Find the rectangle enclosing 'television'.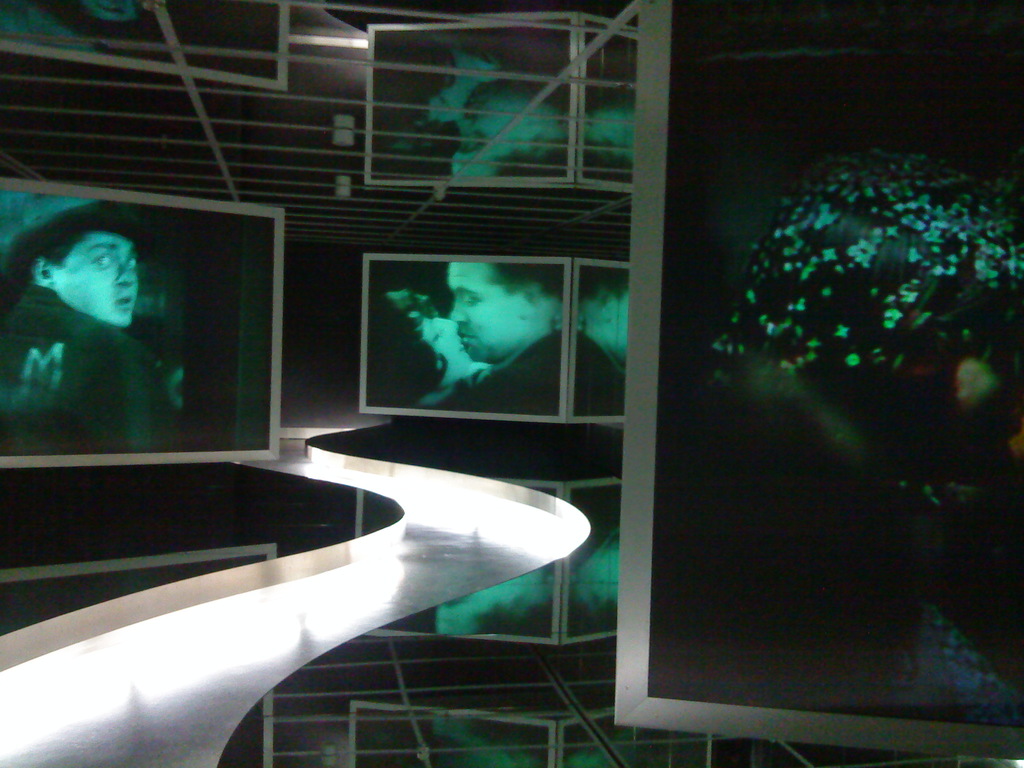
crop(0, 172, 282, 468).
